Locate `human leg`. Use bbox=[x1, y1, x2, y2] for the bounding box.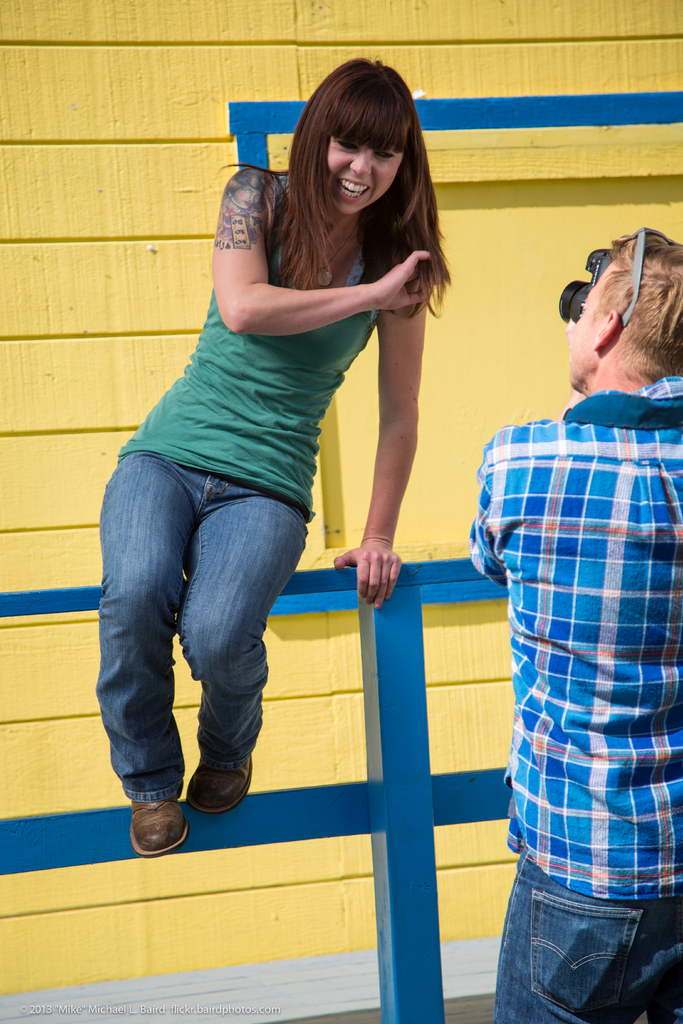
bbox=[99, 403, 190, 852].
